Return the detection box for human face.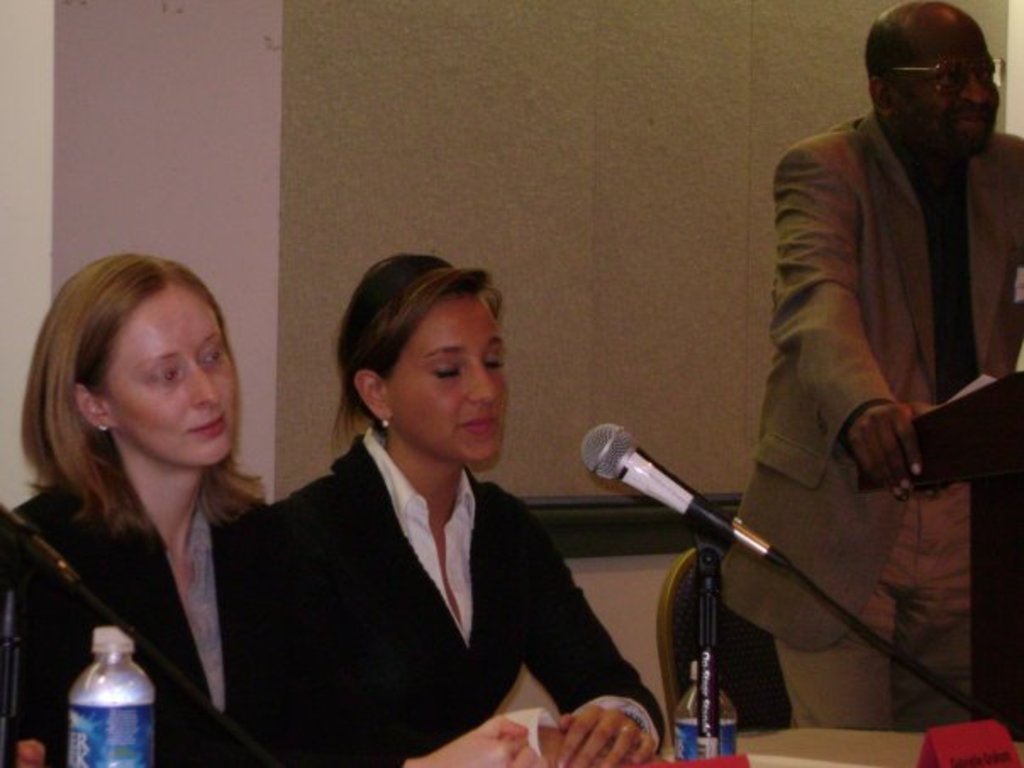
387:292:505:454.
